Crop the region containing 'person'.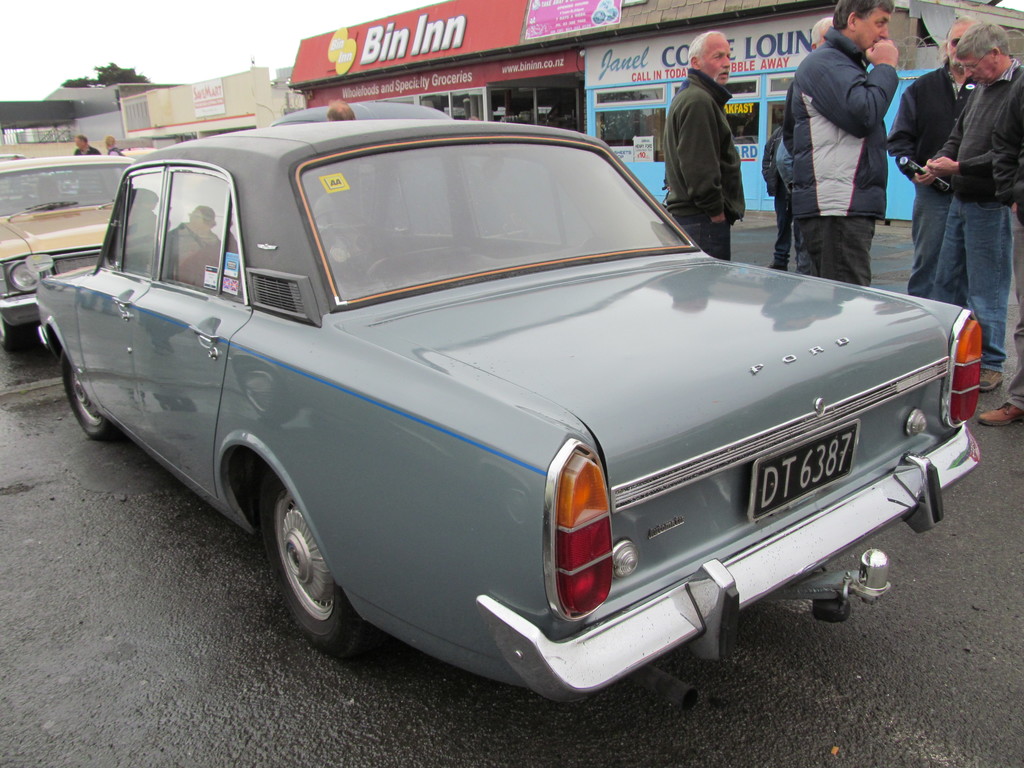
Crop region: 12, 152, 21, 163.
